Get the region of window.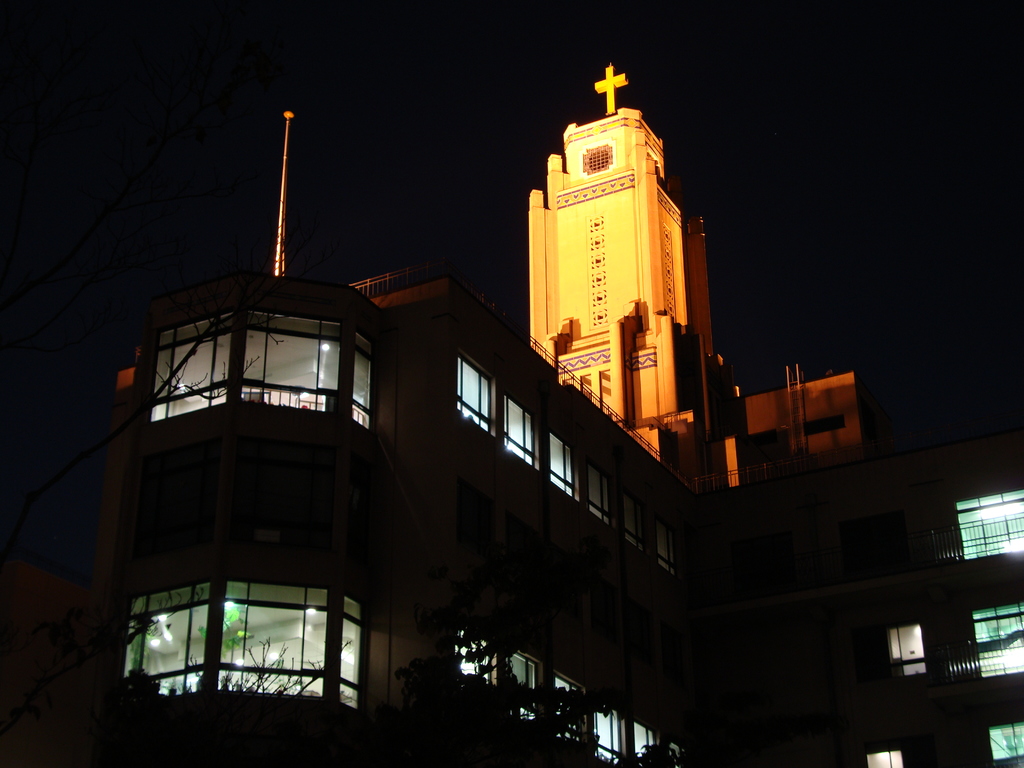
region(455, 631, 495, 692).
